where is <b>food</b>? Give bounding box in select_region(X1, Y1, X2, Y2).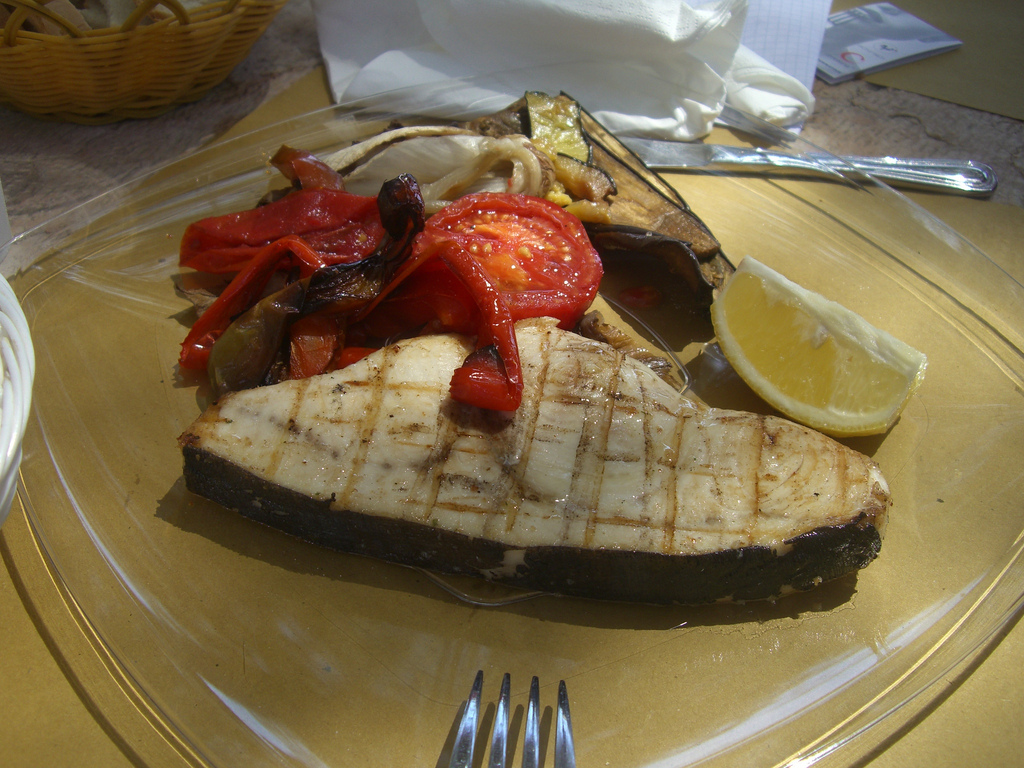
select_region(154, 123, 879, 622).
